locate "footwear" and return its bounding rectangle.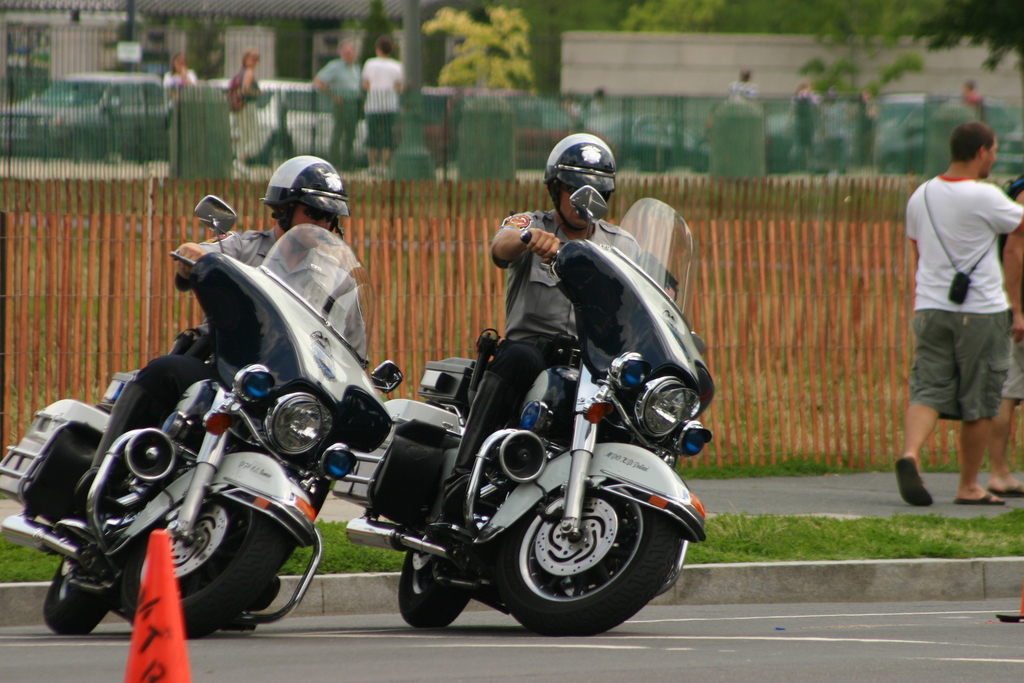
70, 379, 157, 513.
